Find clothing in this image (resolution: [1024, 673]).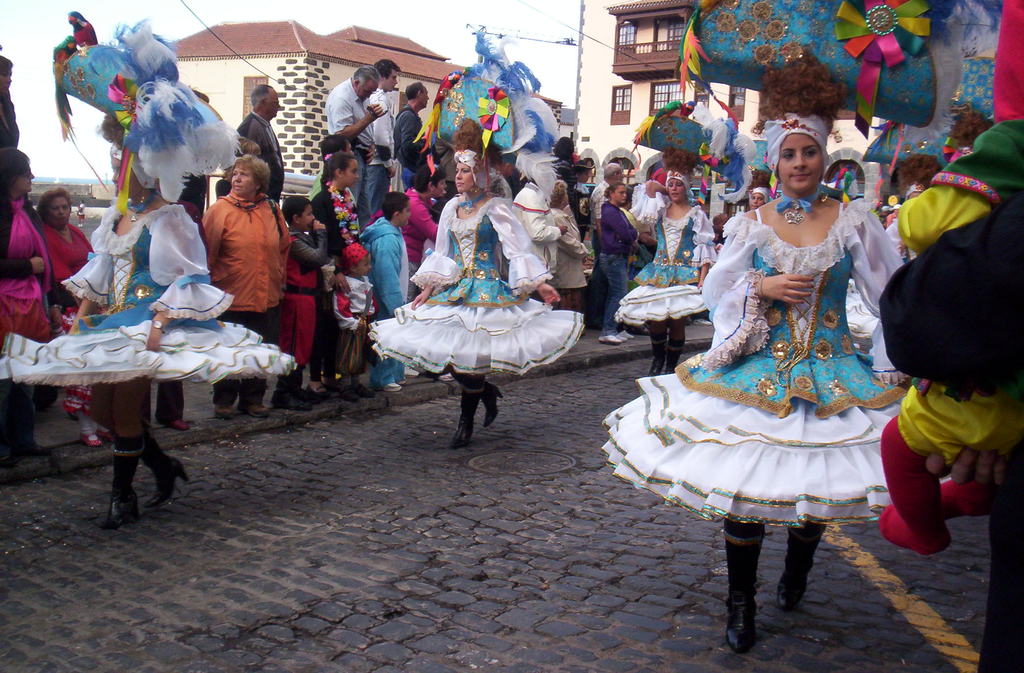
<box>0,186,301,382</box>.
